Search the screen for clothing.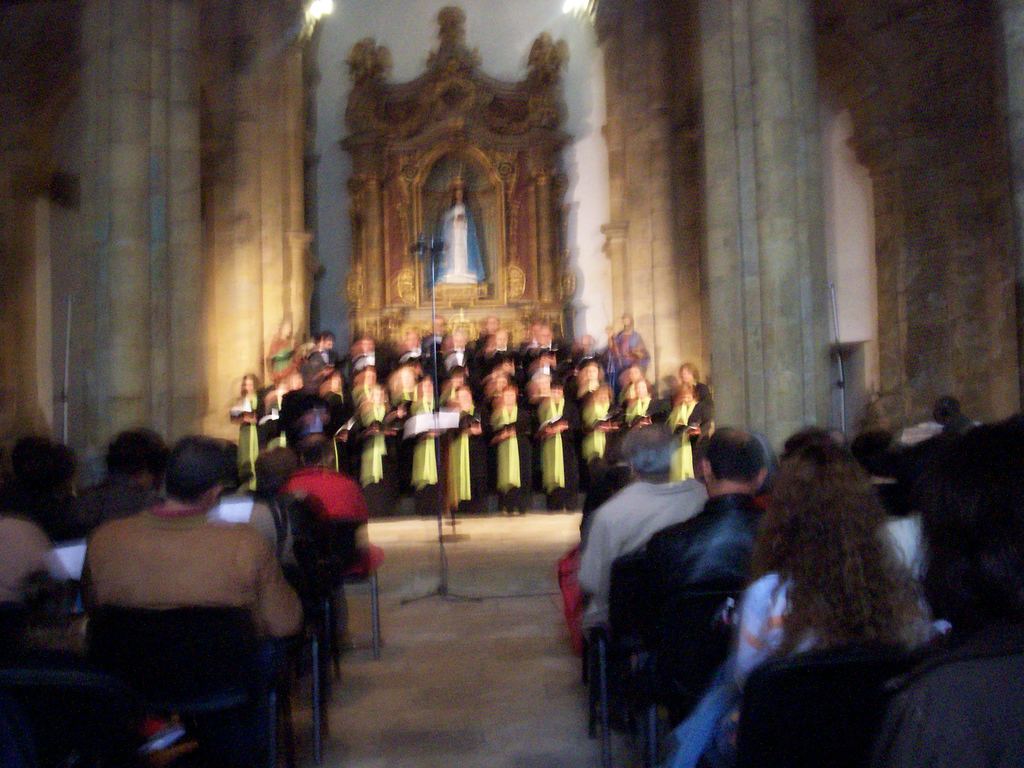
Found at (x1=76, y1=490, x2=305, y2=767).
